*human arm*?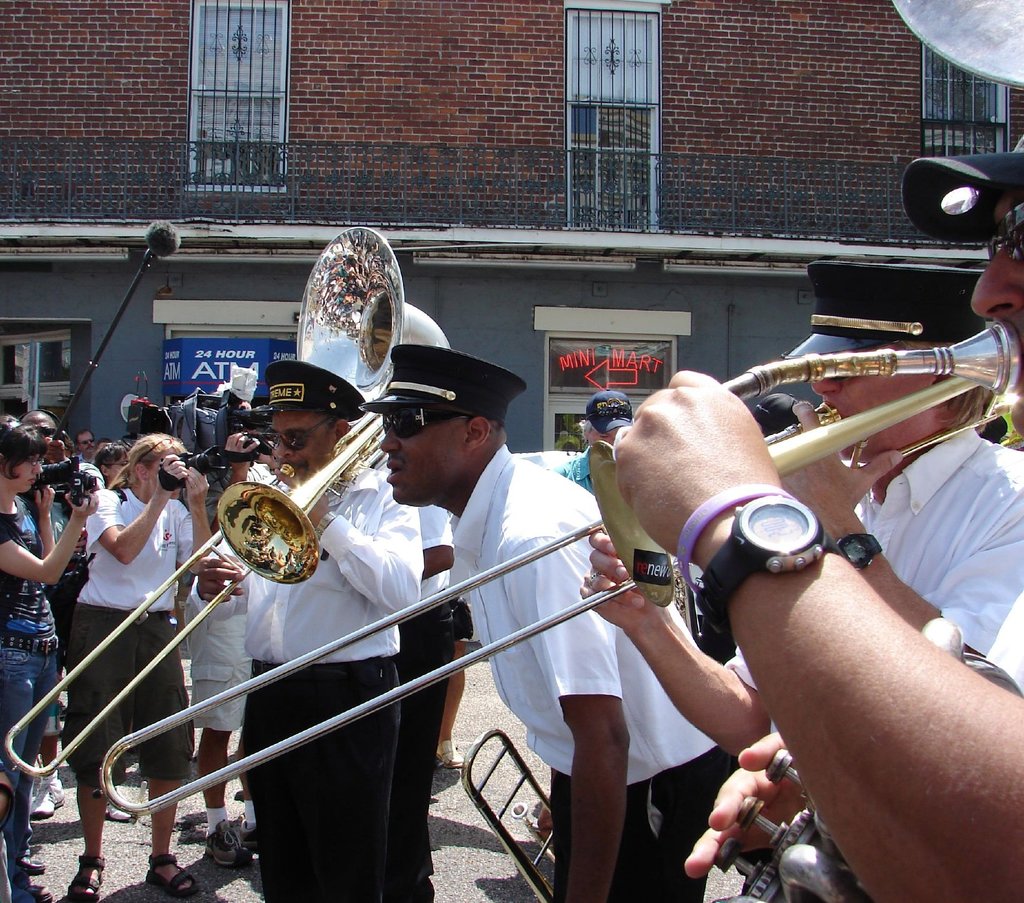
left=182, top=550, right=259, bottom=610
